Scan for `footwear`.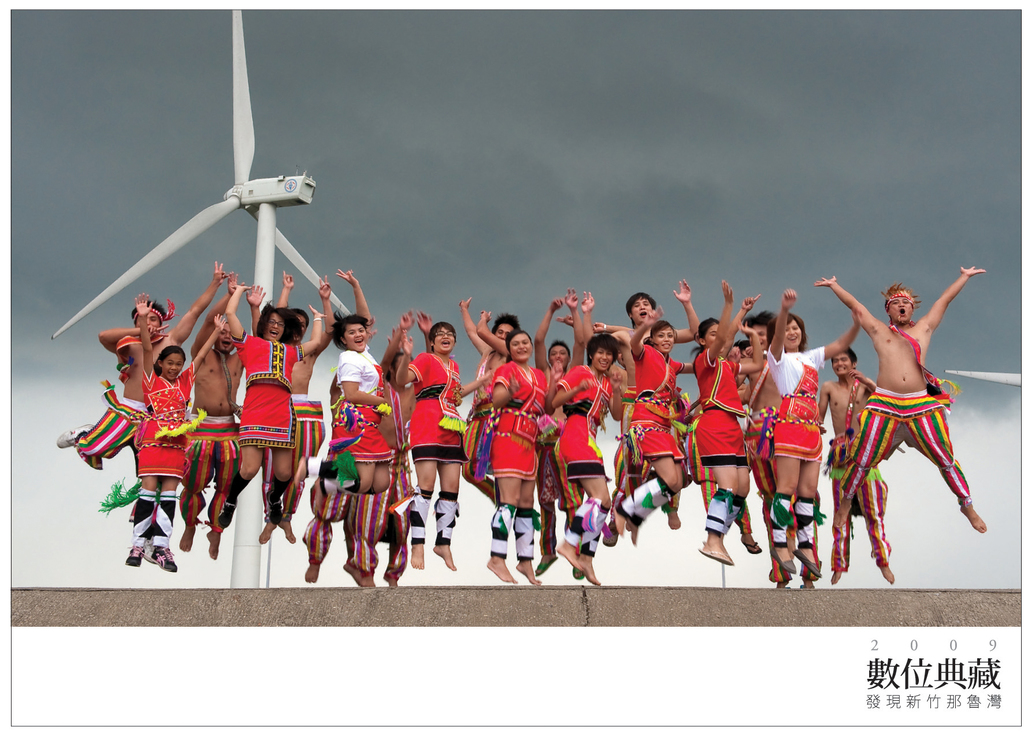
Scan result: region(800, 583, 815, 589).
